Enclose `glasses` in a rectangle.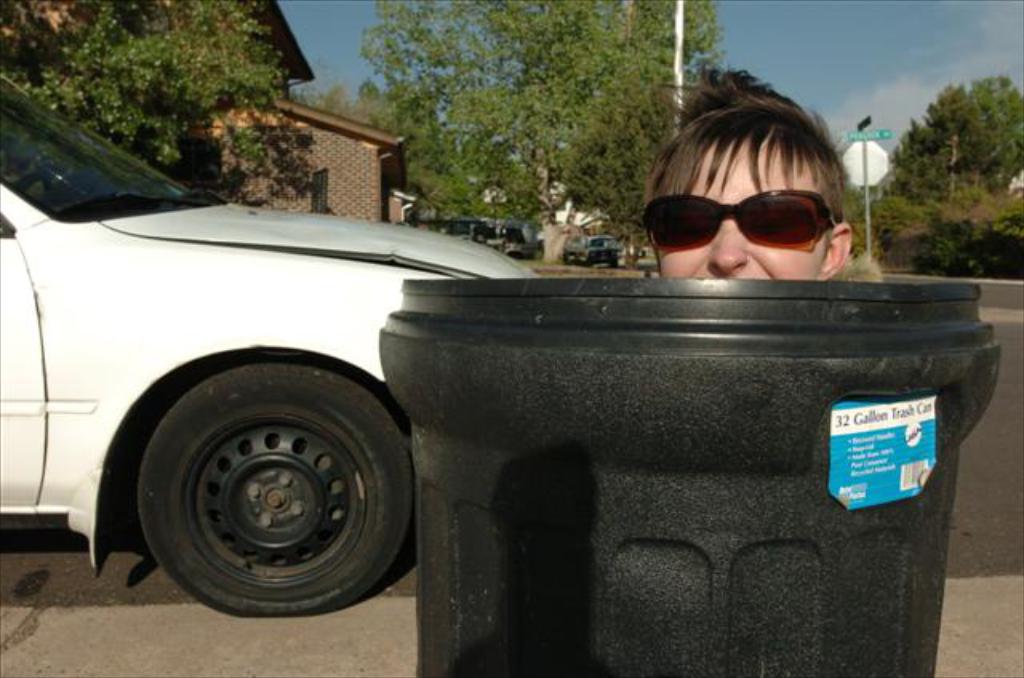
left=650, top=179, right=867, bottom=253.
